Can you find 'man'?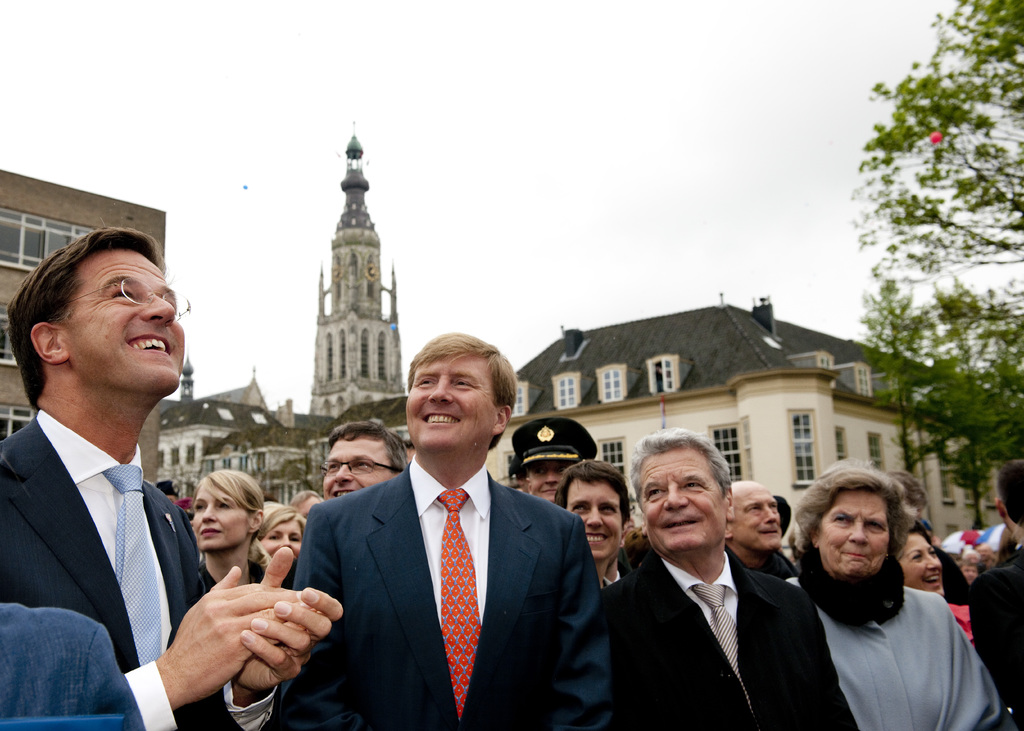
Yes, bounding box: [321, 418, 407, 497].
